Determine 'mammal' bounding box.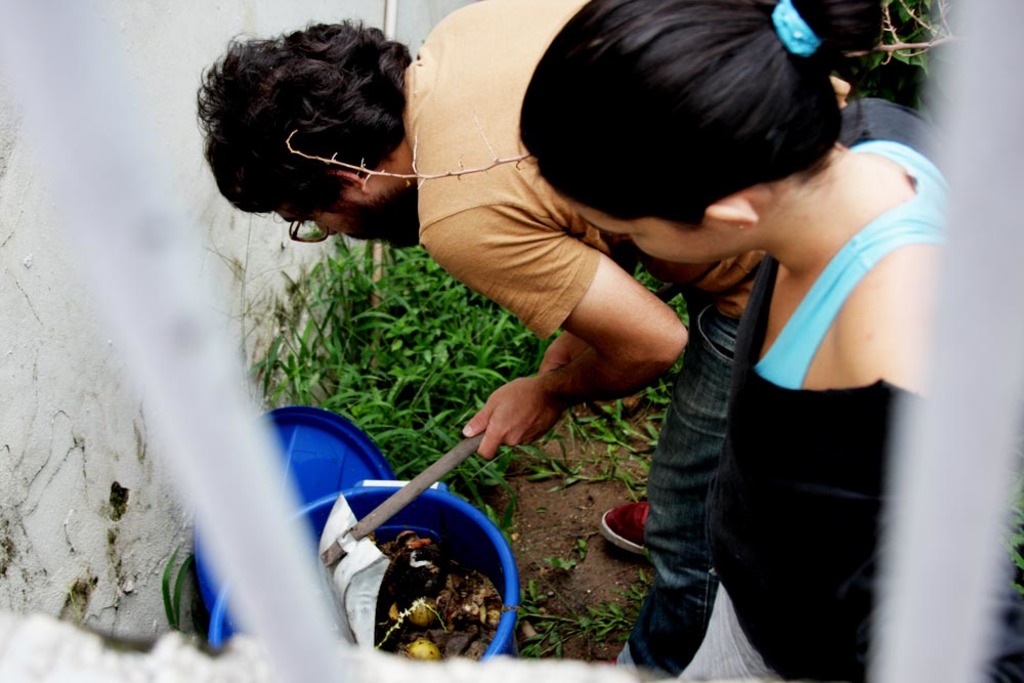
Determined: left=511, top=0, right=958, bottom=680.
